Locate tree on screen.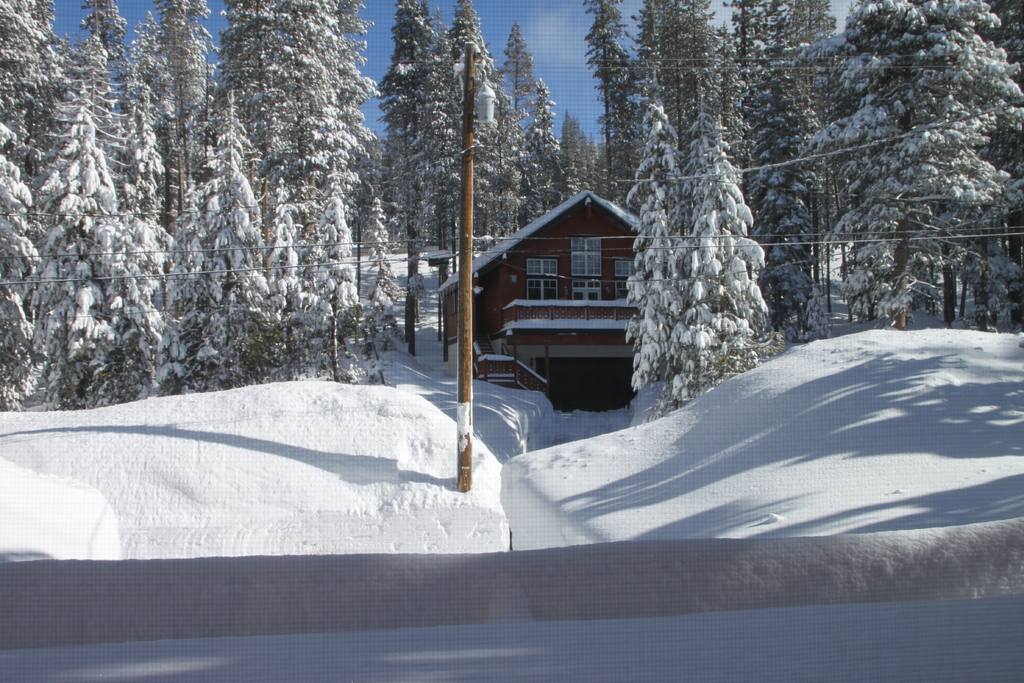
On screen at [0, 0, 95, 415].
